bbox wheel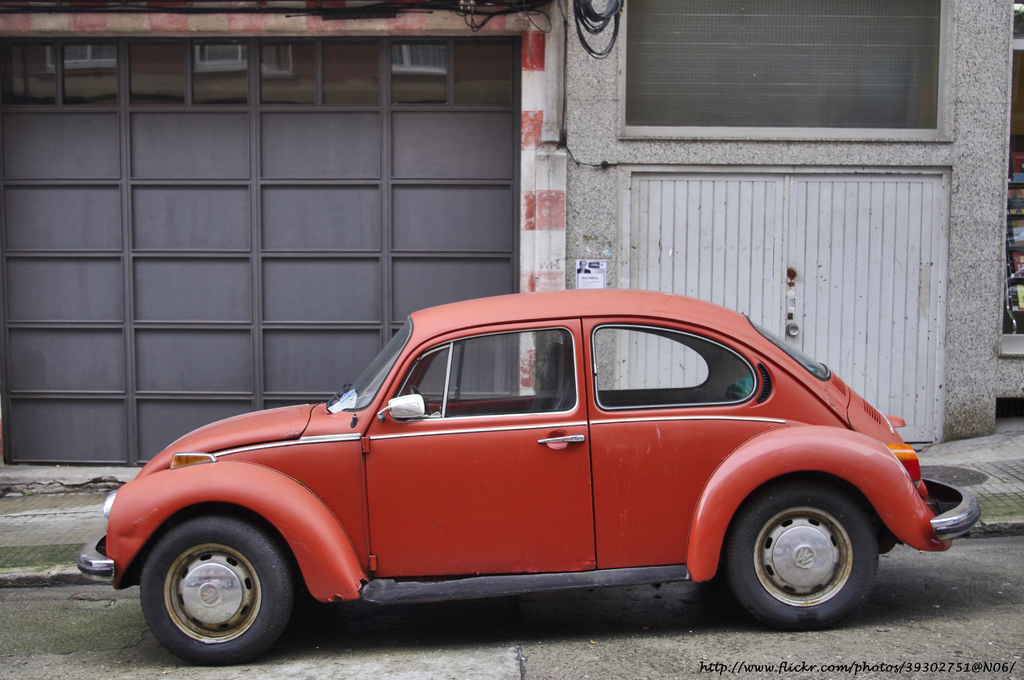
726 476 881 629
